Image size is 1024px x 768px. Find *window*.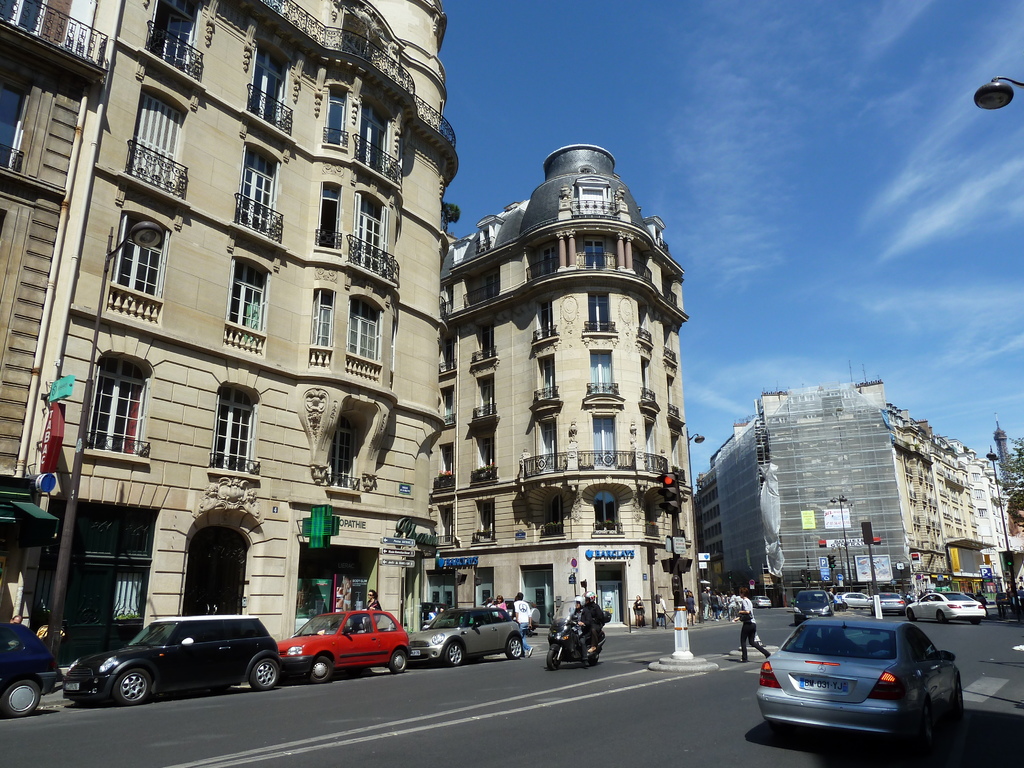
bbox=[582, 284, 613, 344].
